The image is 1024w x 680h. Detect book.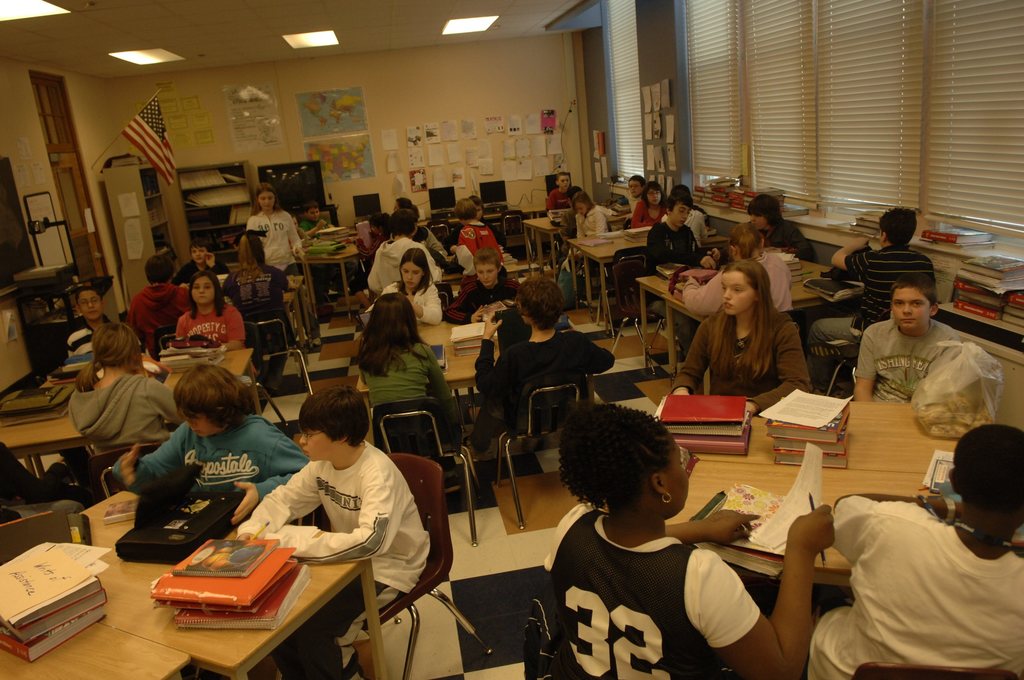
Detection: bbox=[756, 392, 847, 442].
